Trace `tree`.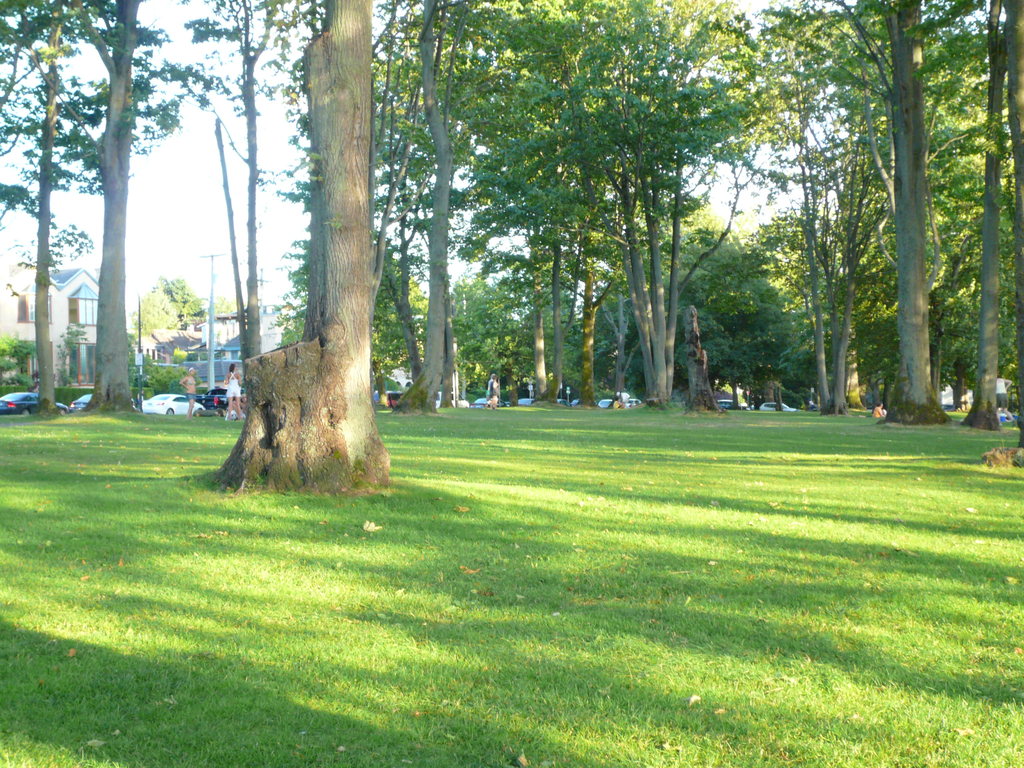
Traced to BBox(0, 0, 191, 413).
